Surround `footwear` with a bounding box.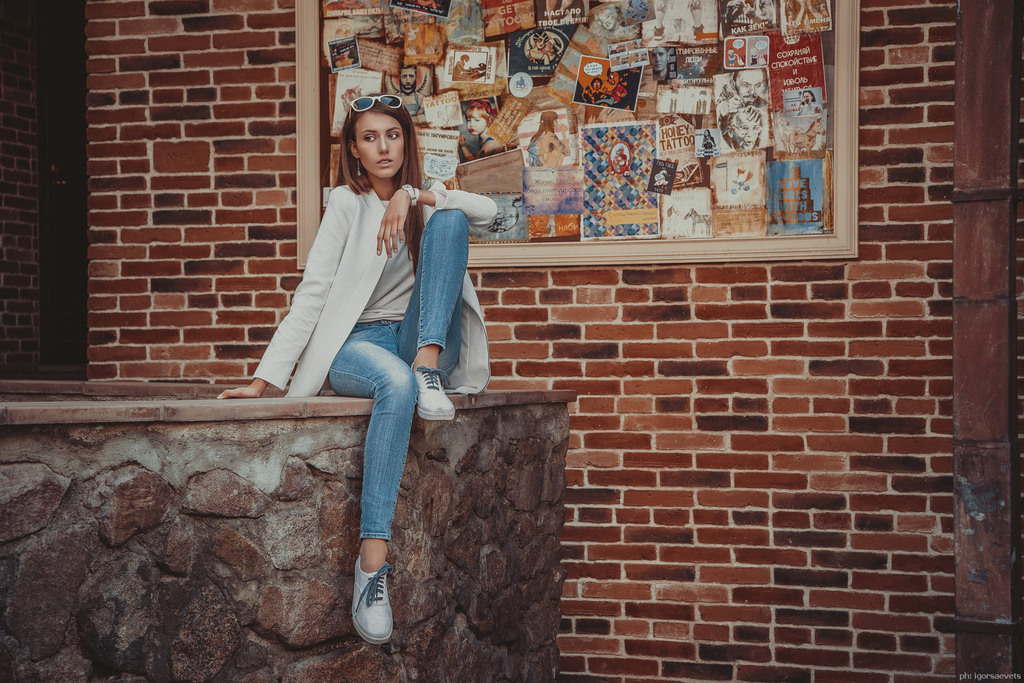
detection(406, 358, 463, 422).
